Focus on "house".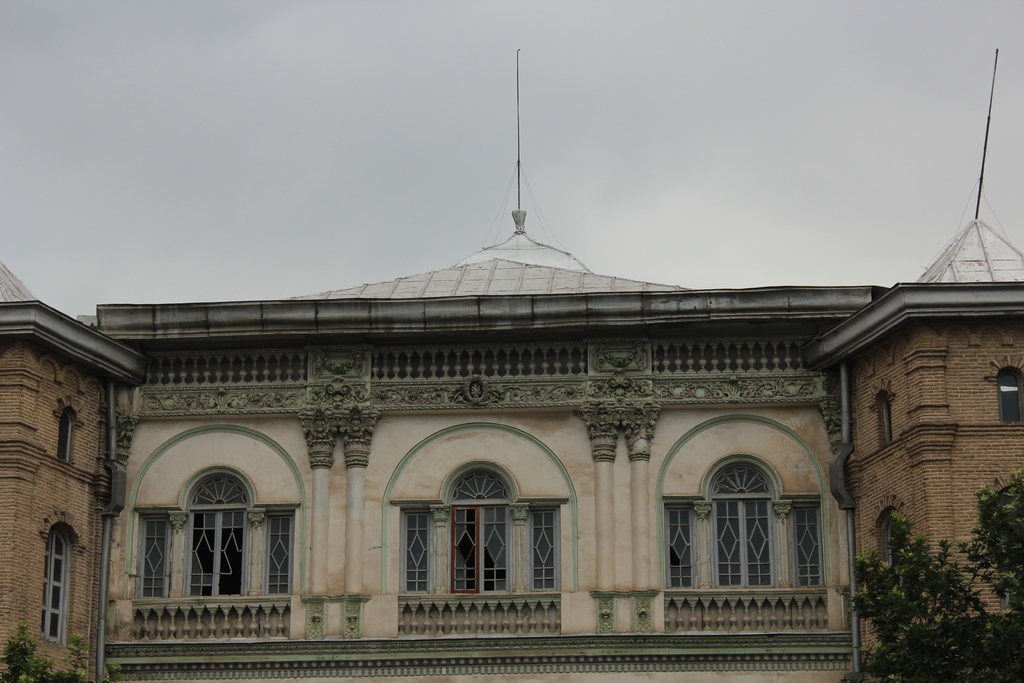
Focused at (40, 56, 975, 682).
